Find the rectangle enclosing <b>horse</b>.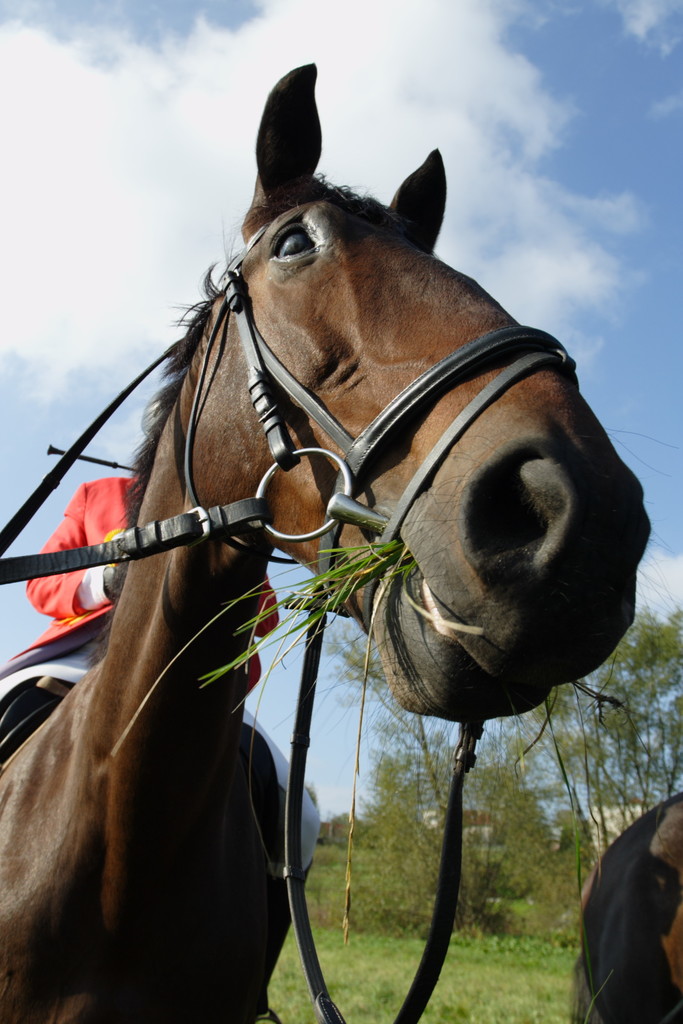
{"left": 0, "top": 64, "right": 653, "bottom": 1023}.
